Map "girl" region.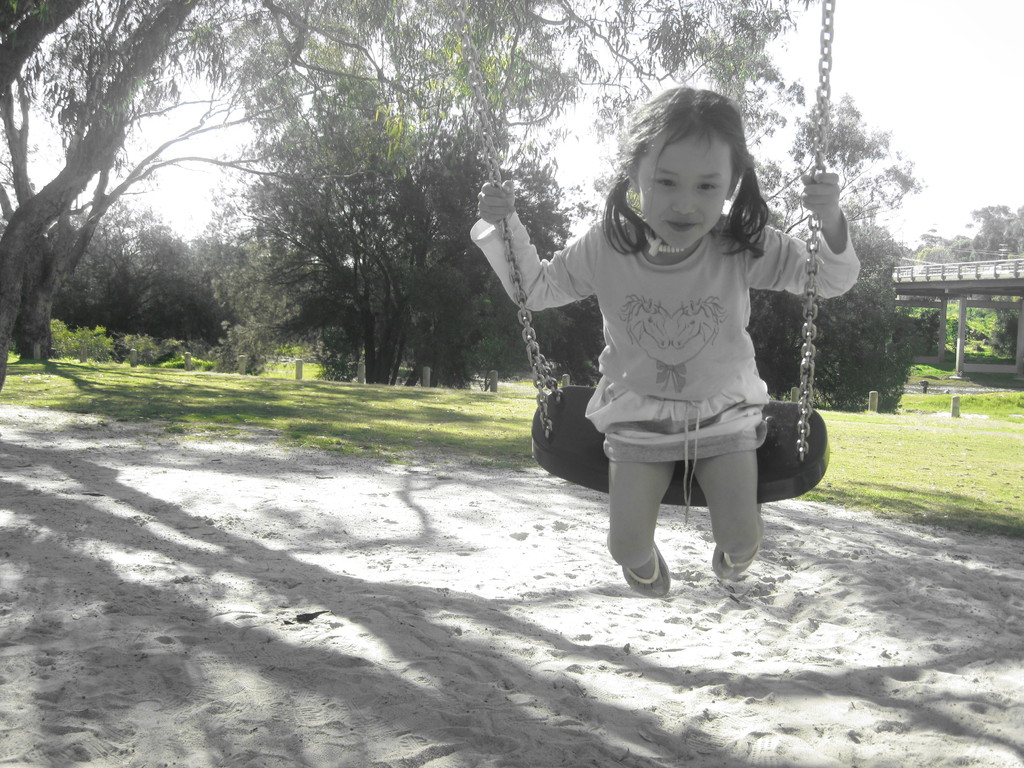
Mapped to 462:80:876:602.
